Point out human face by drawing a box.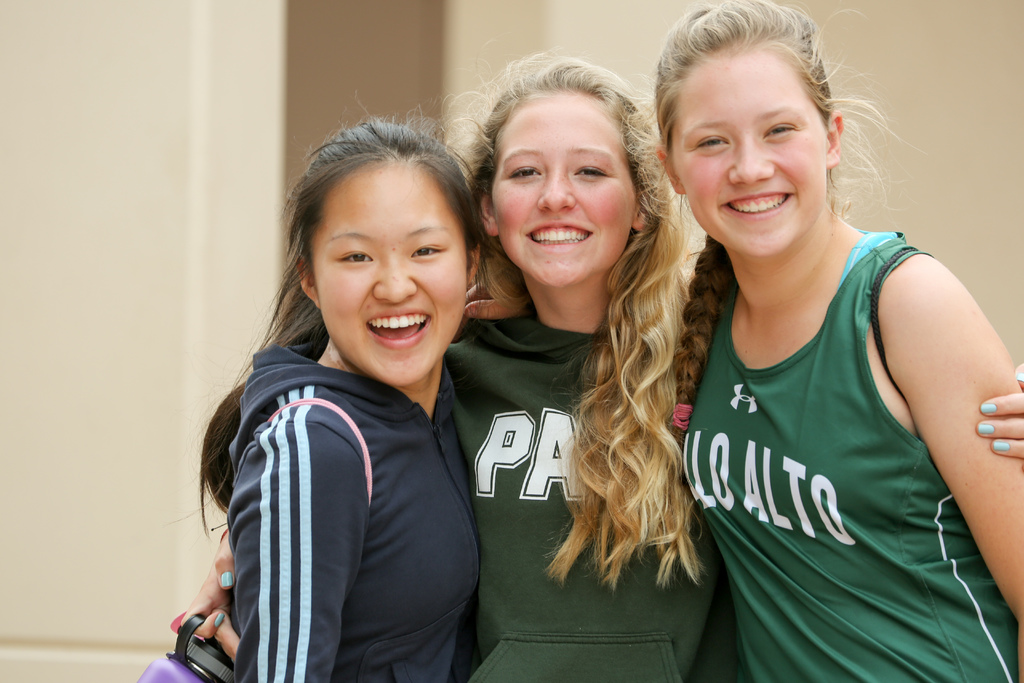
x1=672, y1=51, x2=824, y2=258.
